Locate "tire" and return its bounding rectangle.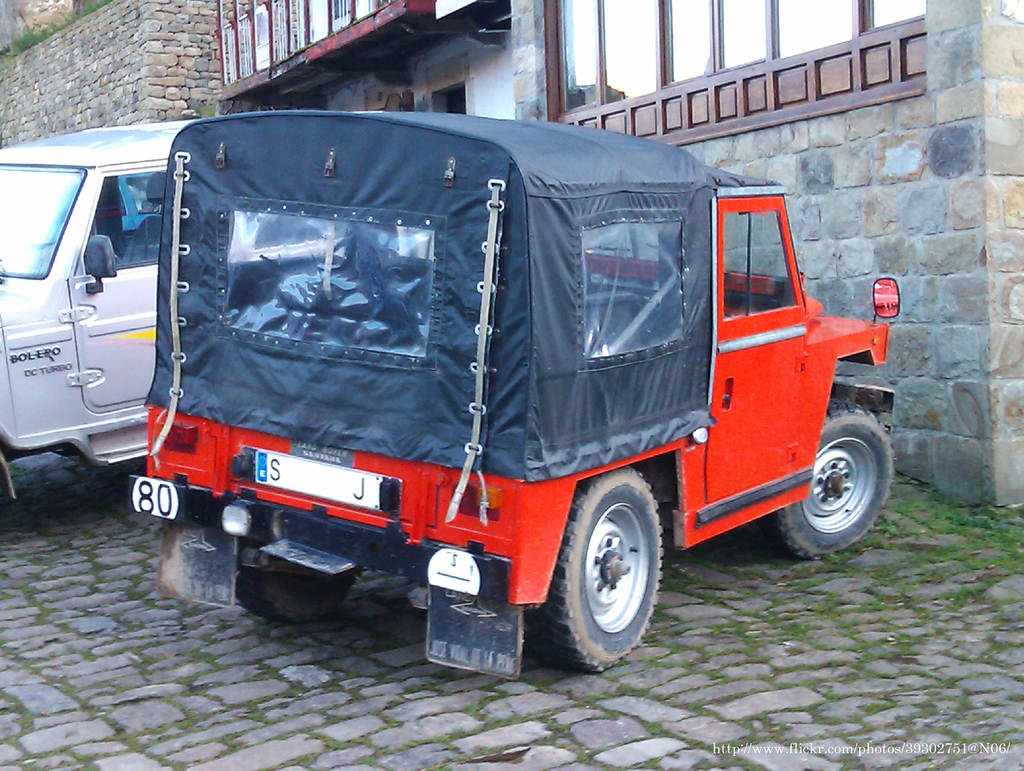
bbox(539, 476, 664, 675).
